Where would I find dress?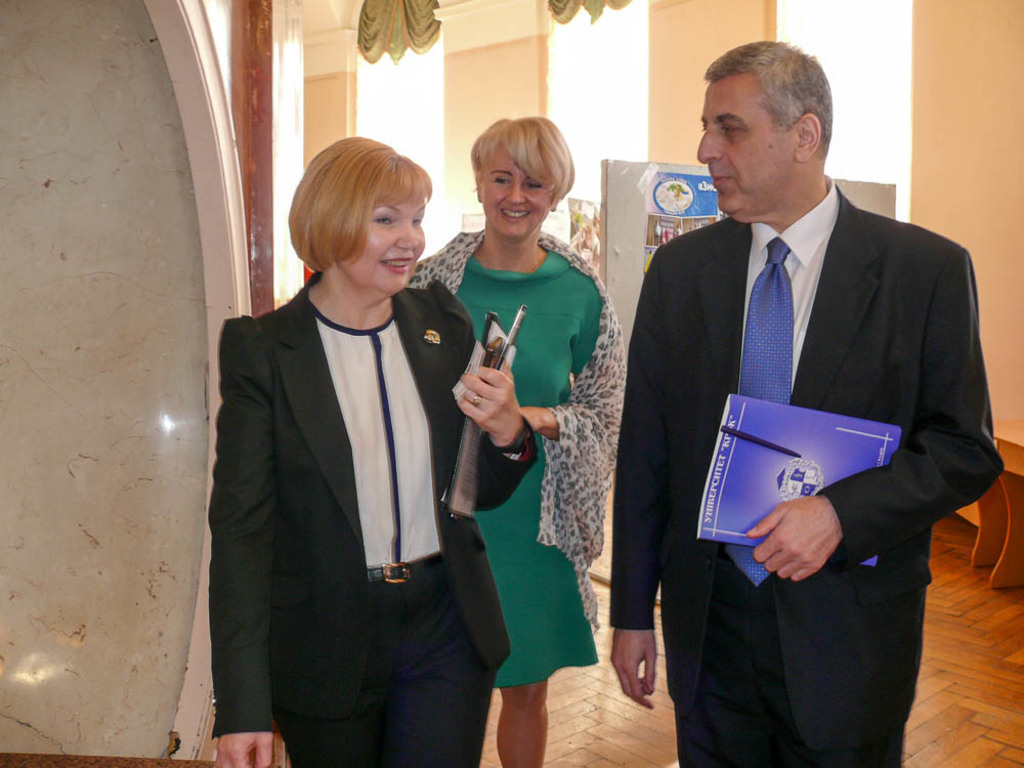
At 457/251/606/687.
